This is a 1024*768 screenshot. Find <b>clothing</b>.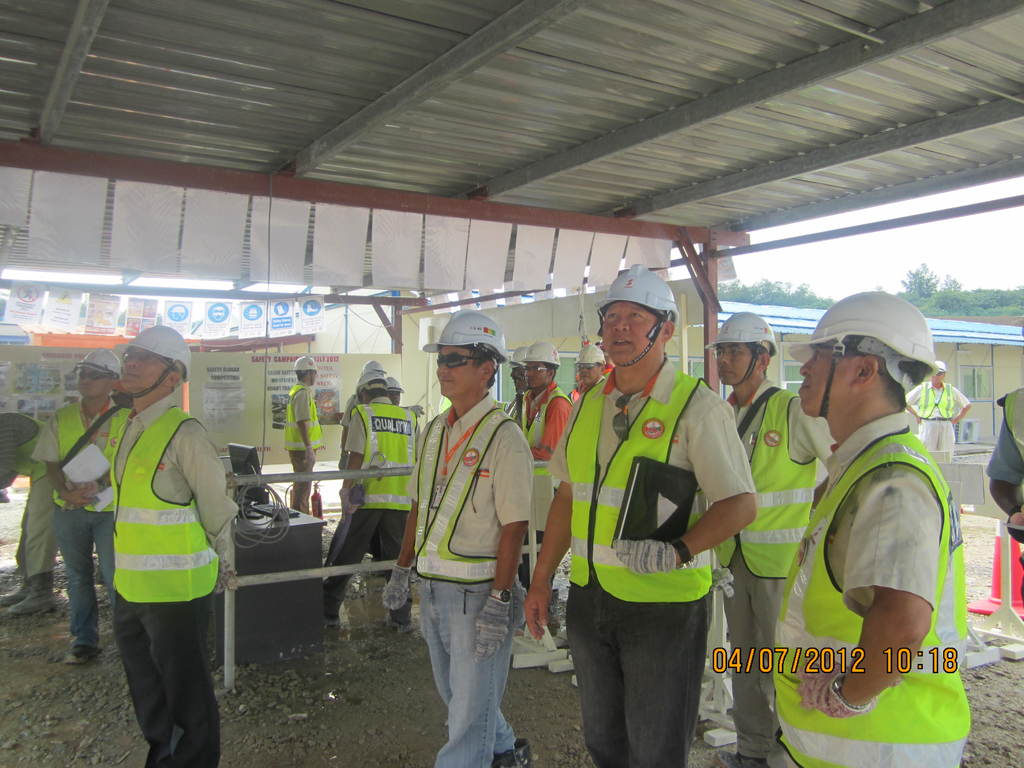
Bounding box: 397, 395, 527, 767.
